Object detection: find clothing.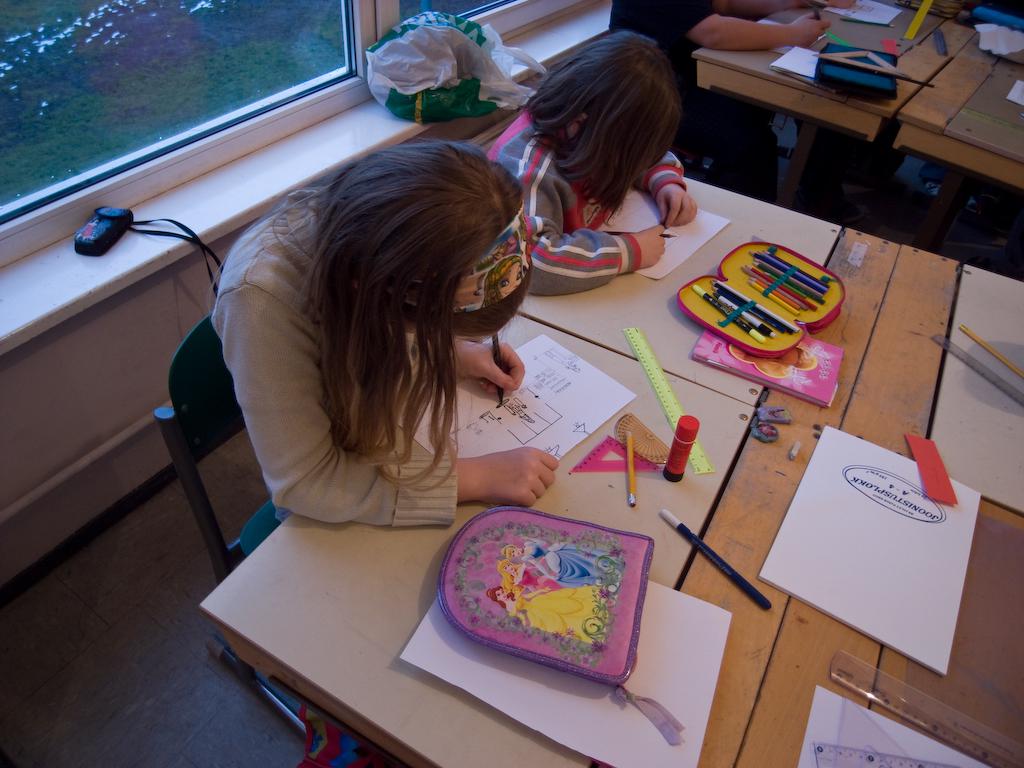
Rect(491, 108, 685, 295).
